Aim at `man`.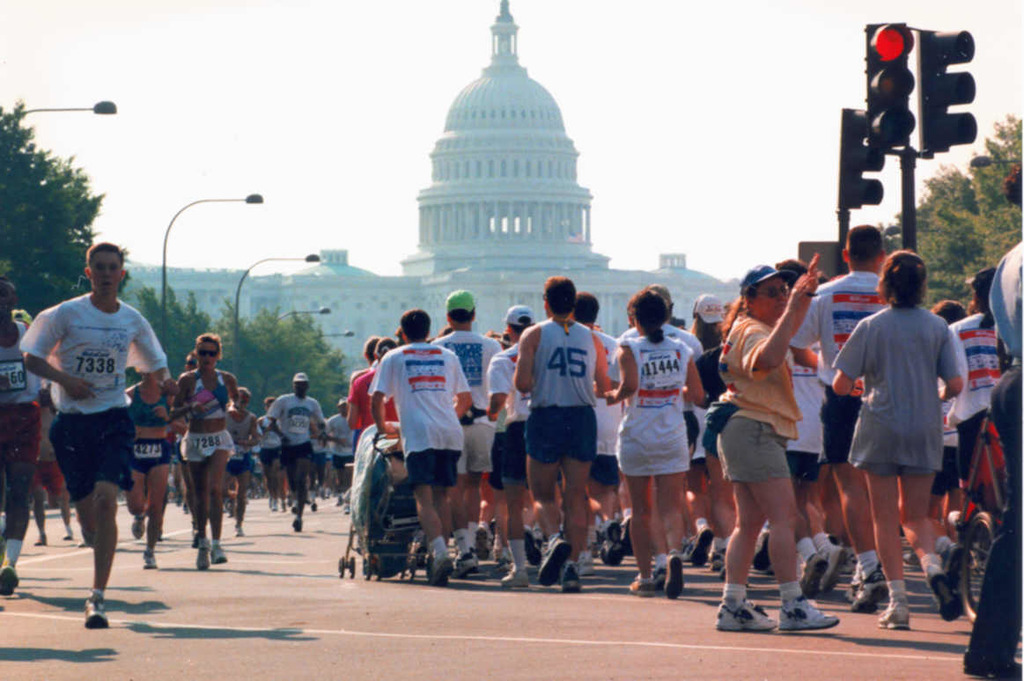
Aimed at box(0, 281, 45, 598).
